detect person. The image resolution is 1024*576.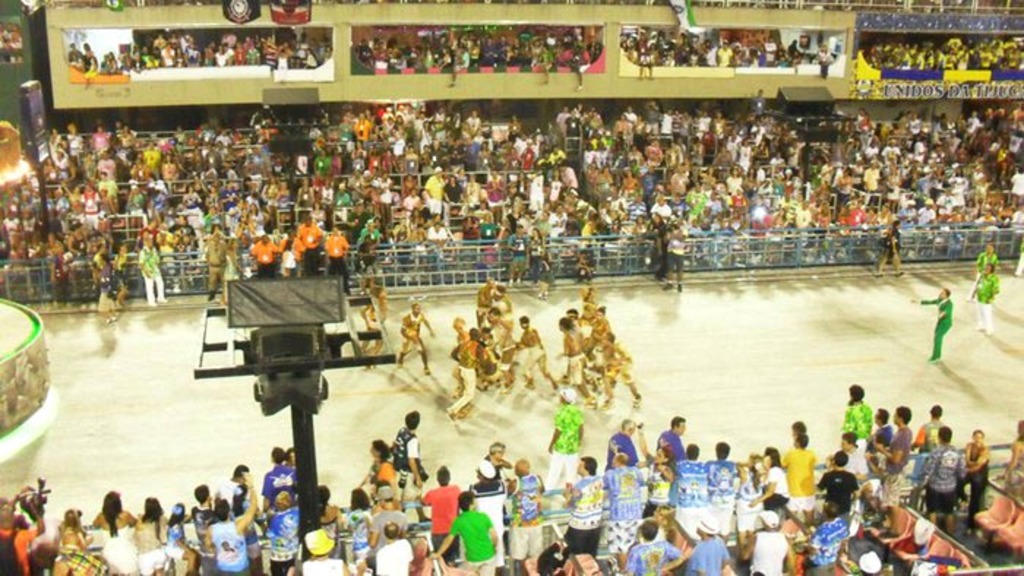
{"x1": 968, "y1": 237, "x2": 996, "y2": 308}.
